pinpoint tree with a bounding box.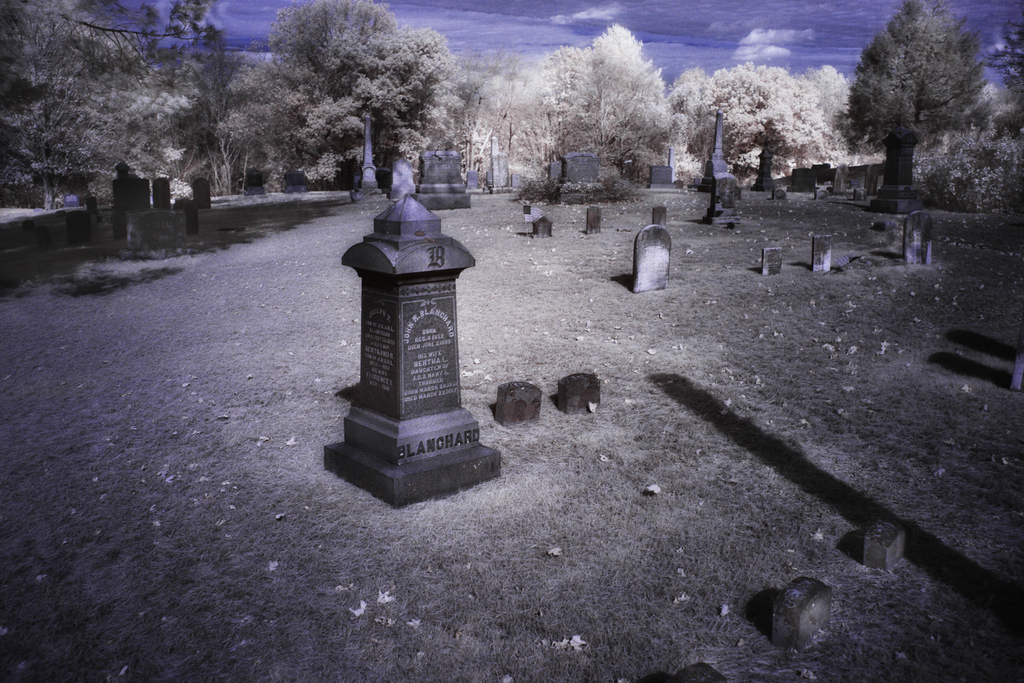
bbox(845, 0, 991, 190).
